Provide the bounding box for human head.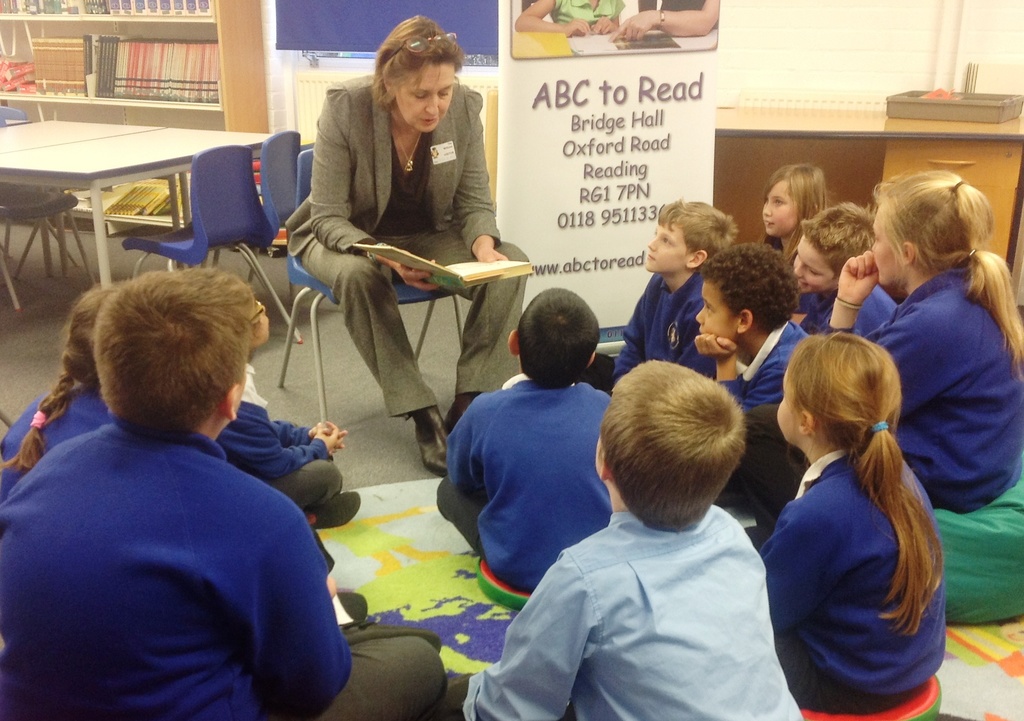
[x1=595, y1=359, x2=746, y2=532].
